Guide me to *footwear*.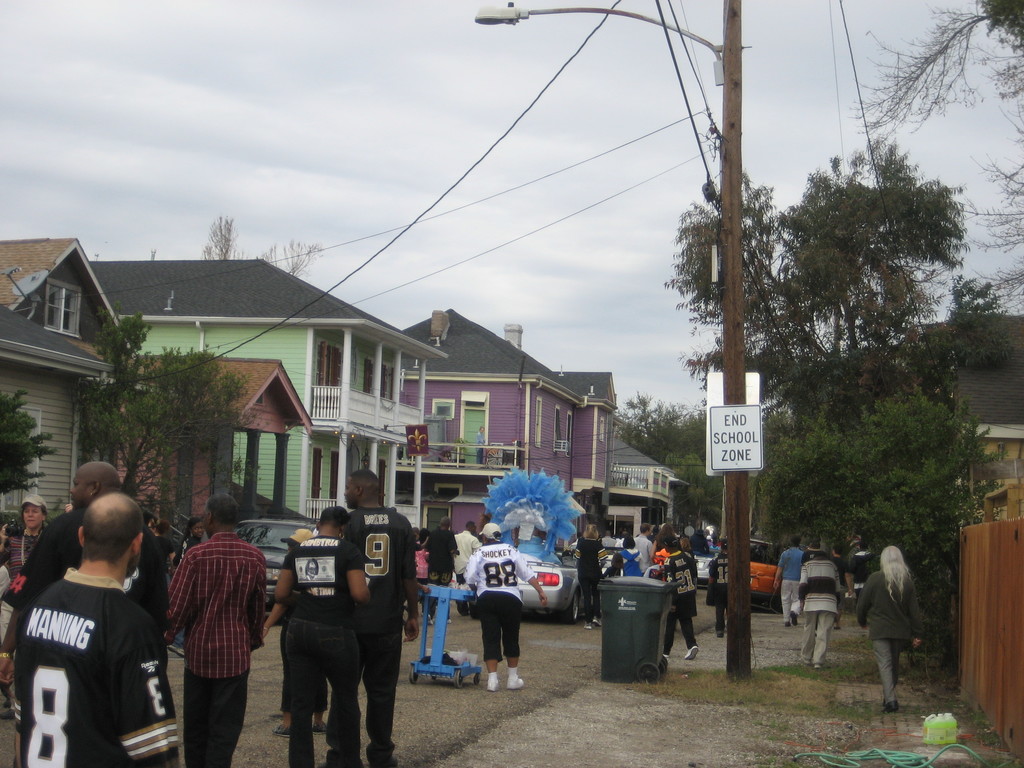
Guidance: Rect(799, 654, 813, 667).
